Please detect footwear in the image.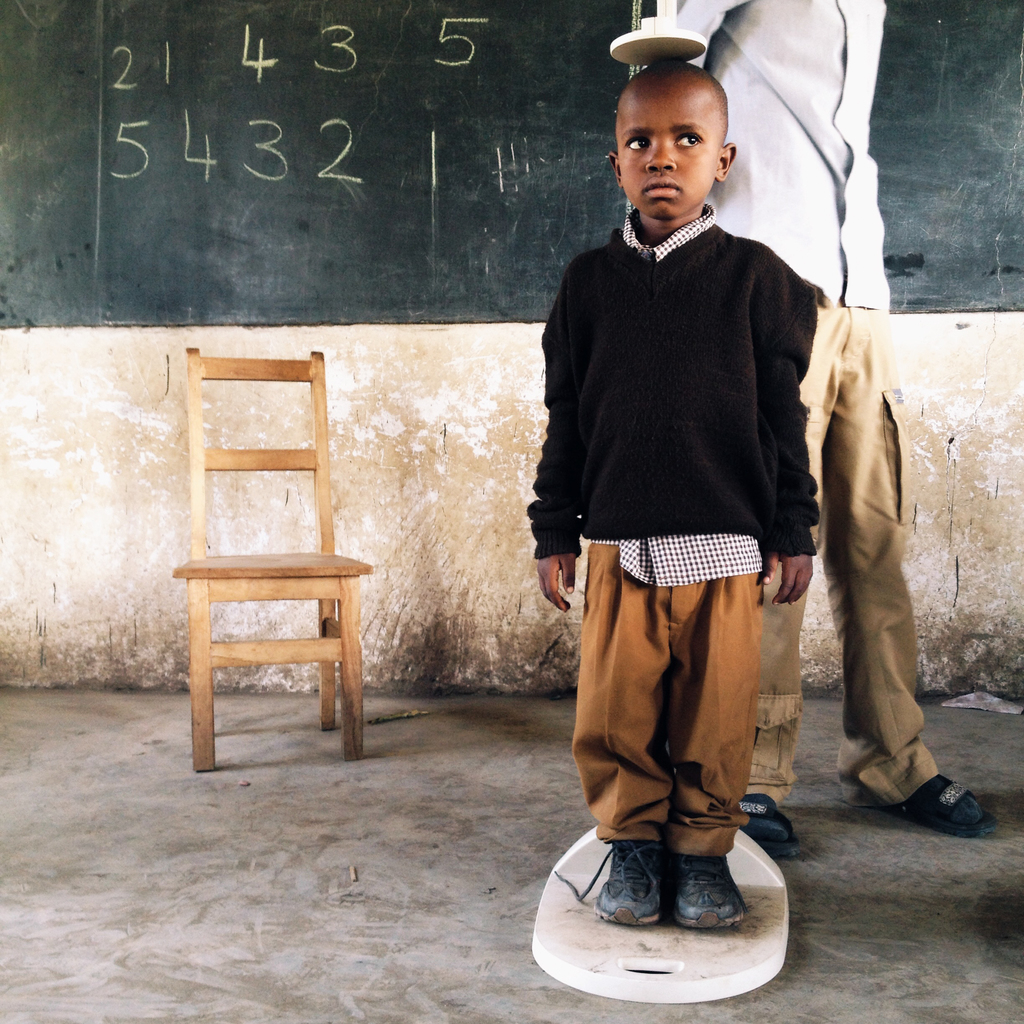
872/776/1005/842.
